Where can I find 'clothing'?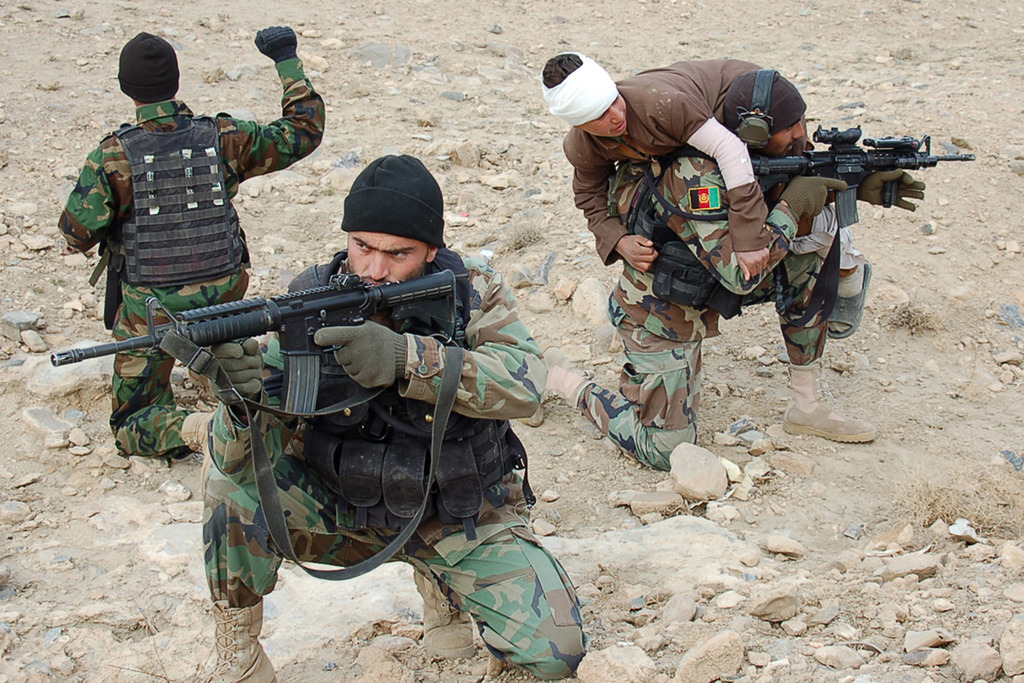
You can find it at {"x1": 563, "y1": 58, "x2": 809, "y2": 267}.
